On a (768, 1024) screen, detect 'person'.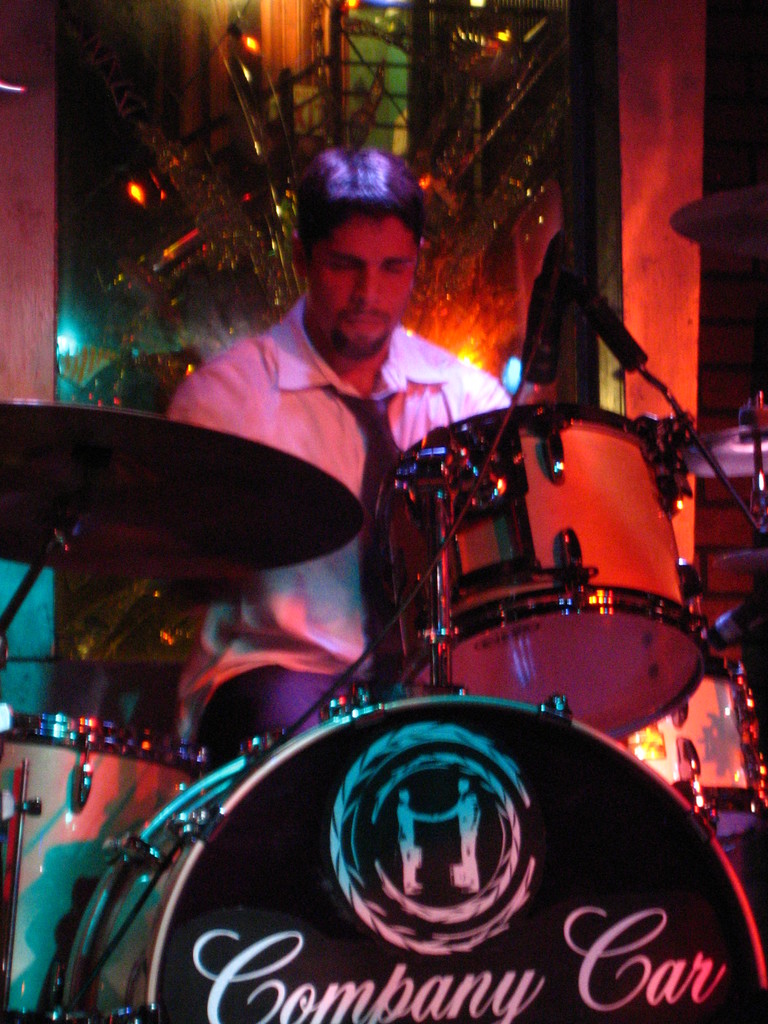
<region>164, 147, 517, 745</region>.
